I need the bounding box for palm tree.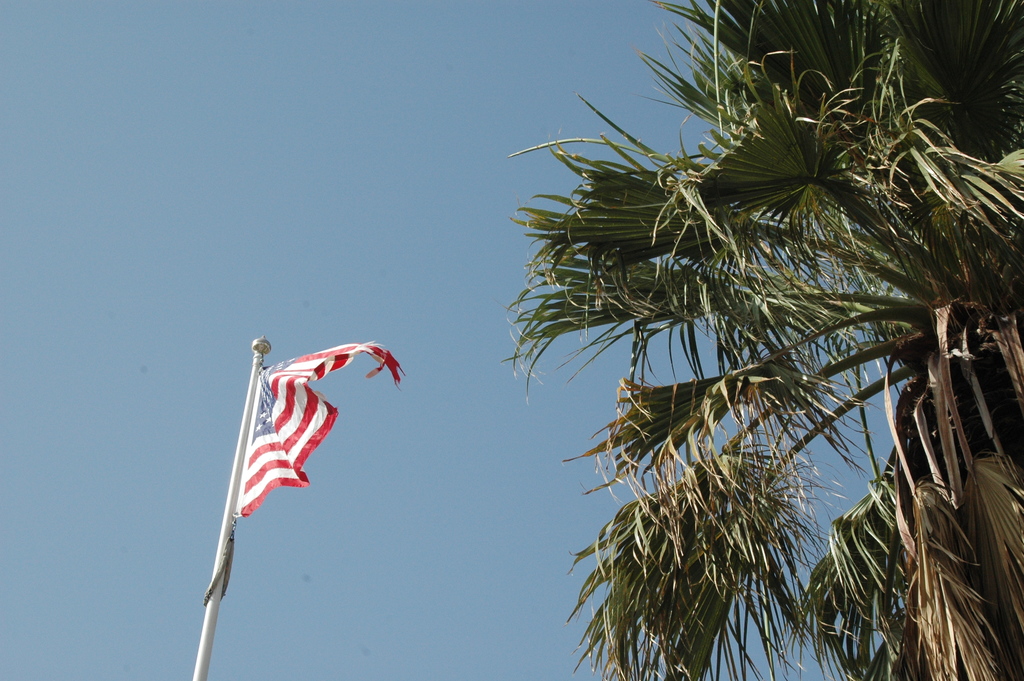
Here it is: (490,0,1023,680).
